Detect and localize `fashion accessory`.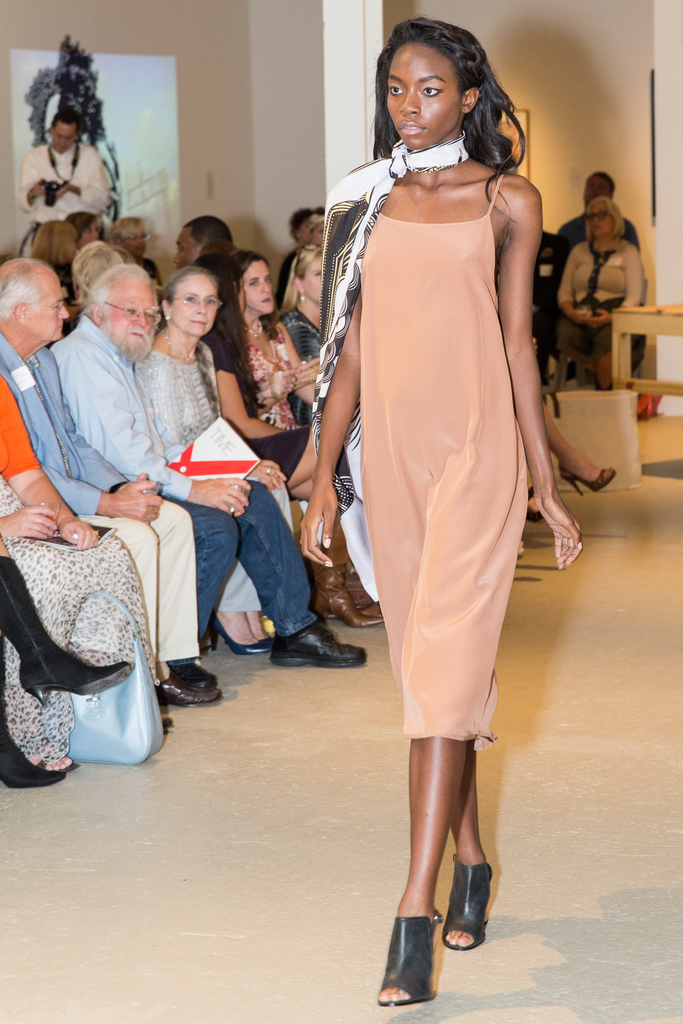
Localized at x1=440 y1=855 x2=495 y2=951.
